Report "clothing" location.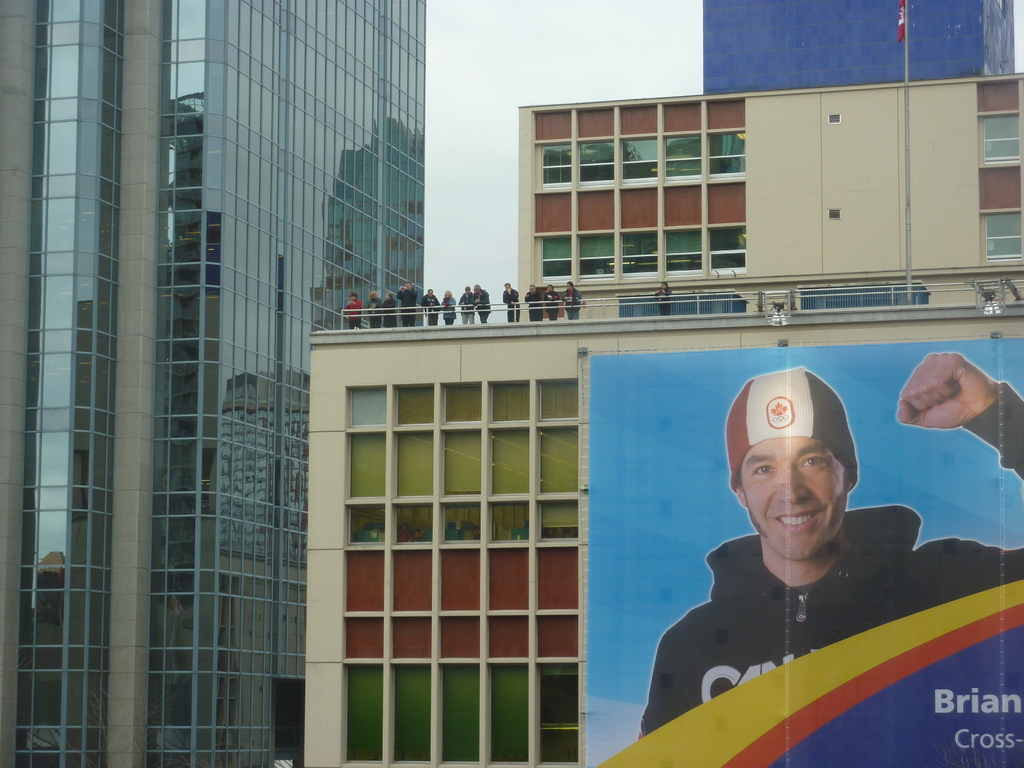
Report: BBox(525, 293, 547, 324).
